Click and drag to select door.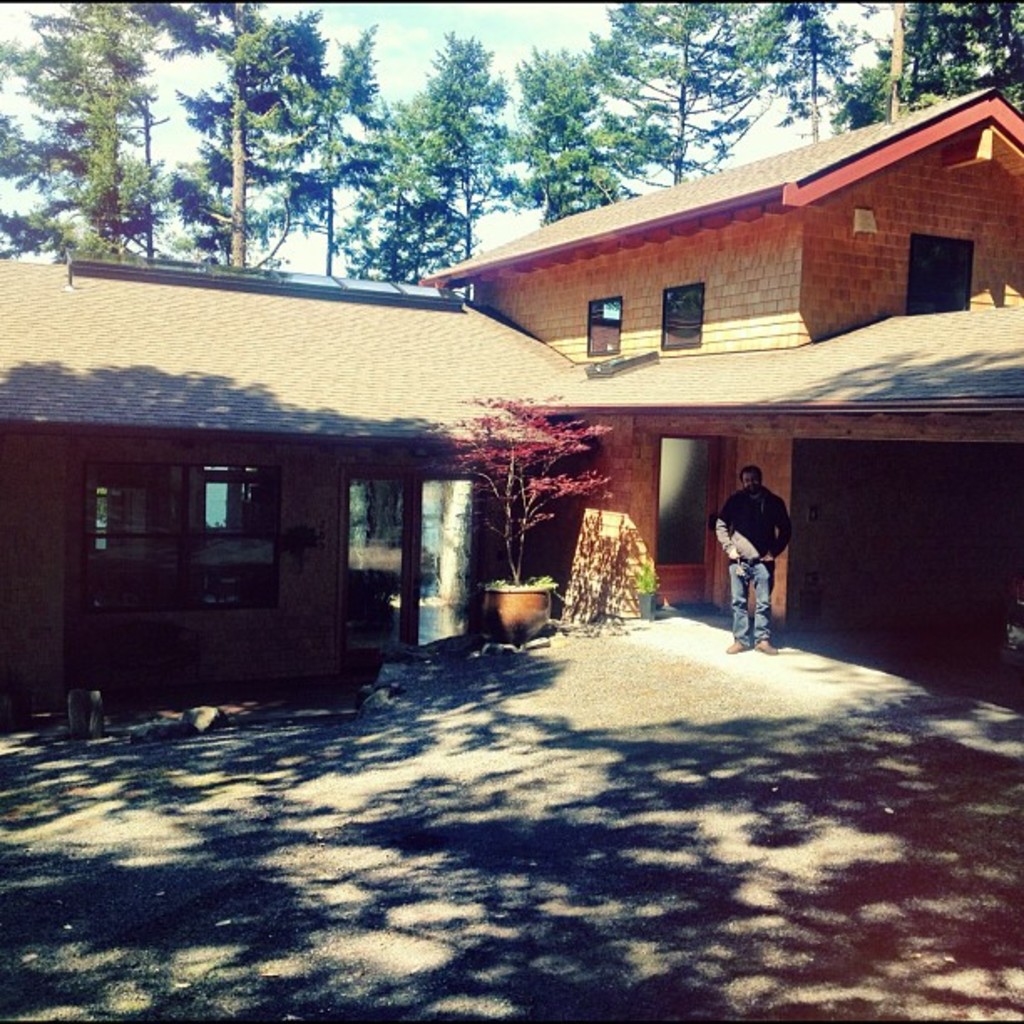
Selection: x1=661 y1=432 x2=718 y2=616.
